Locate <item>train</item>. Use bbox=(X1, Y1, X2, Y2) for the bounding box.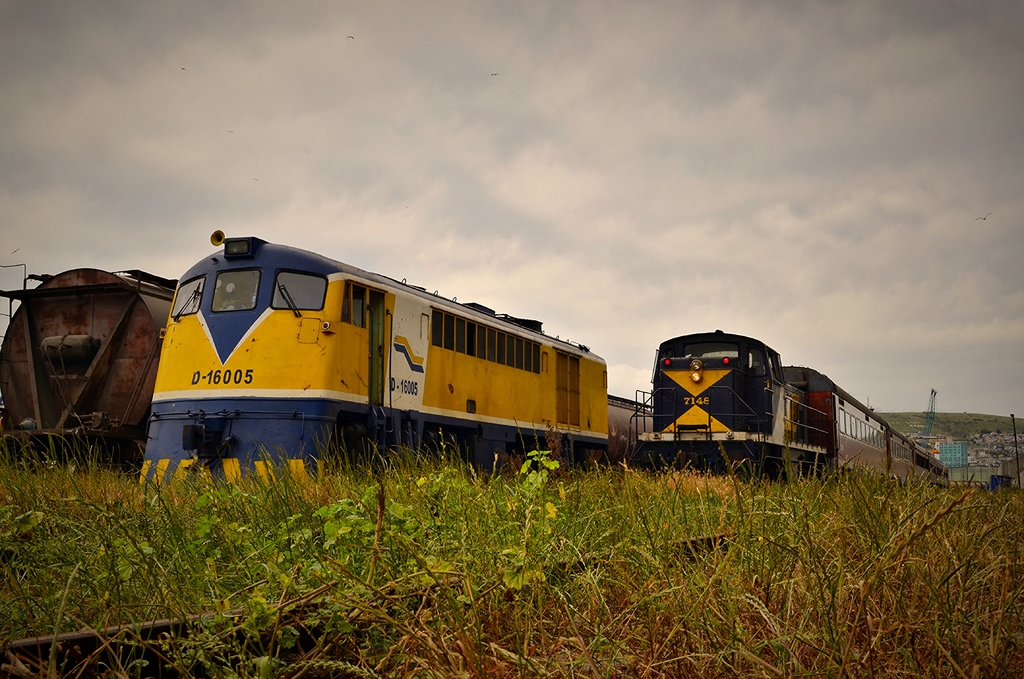
bbox=(141, 229, 656, 495).
